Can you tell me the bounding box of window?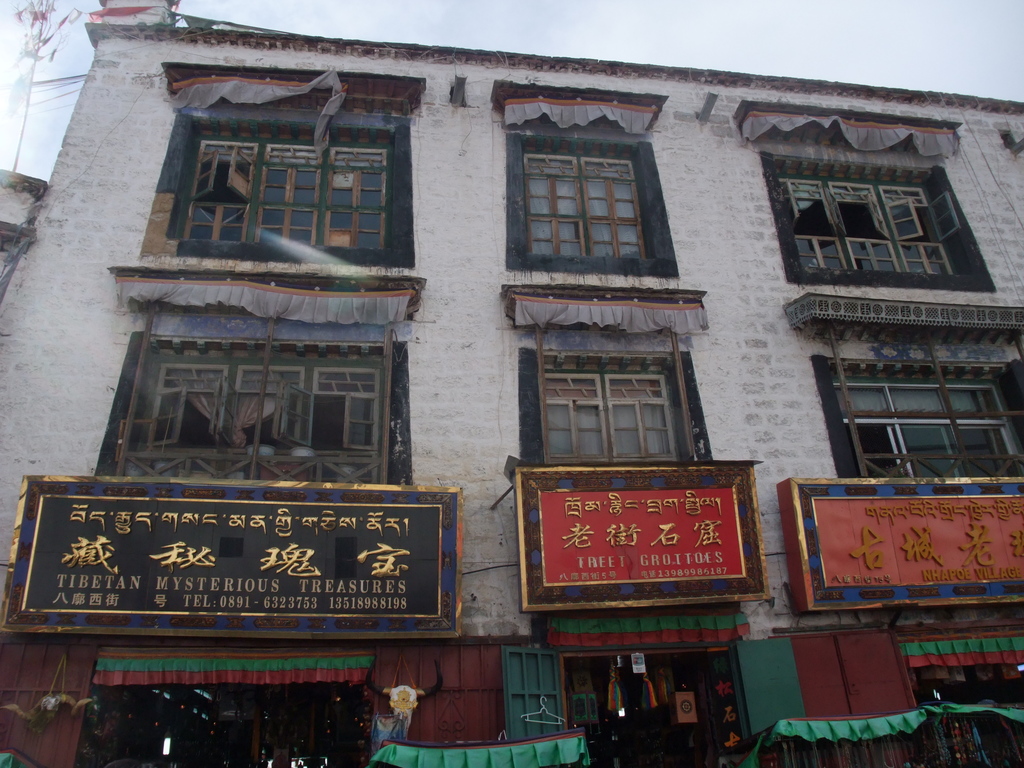
805:355:1023:479.
